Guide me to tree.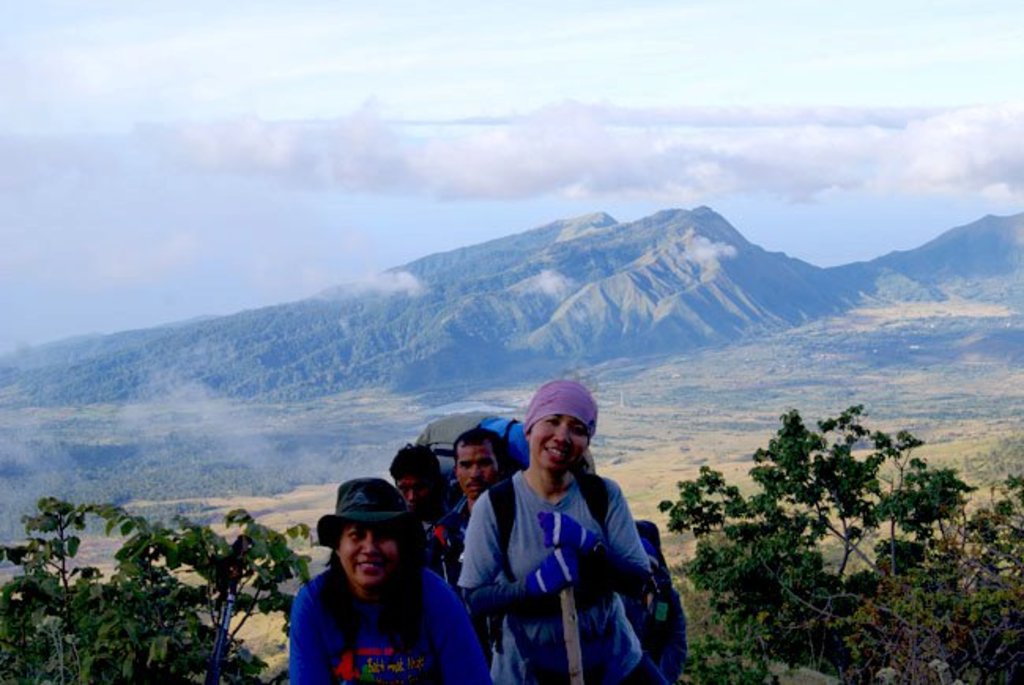
Guidance: 662,380,978,646.
